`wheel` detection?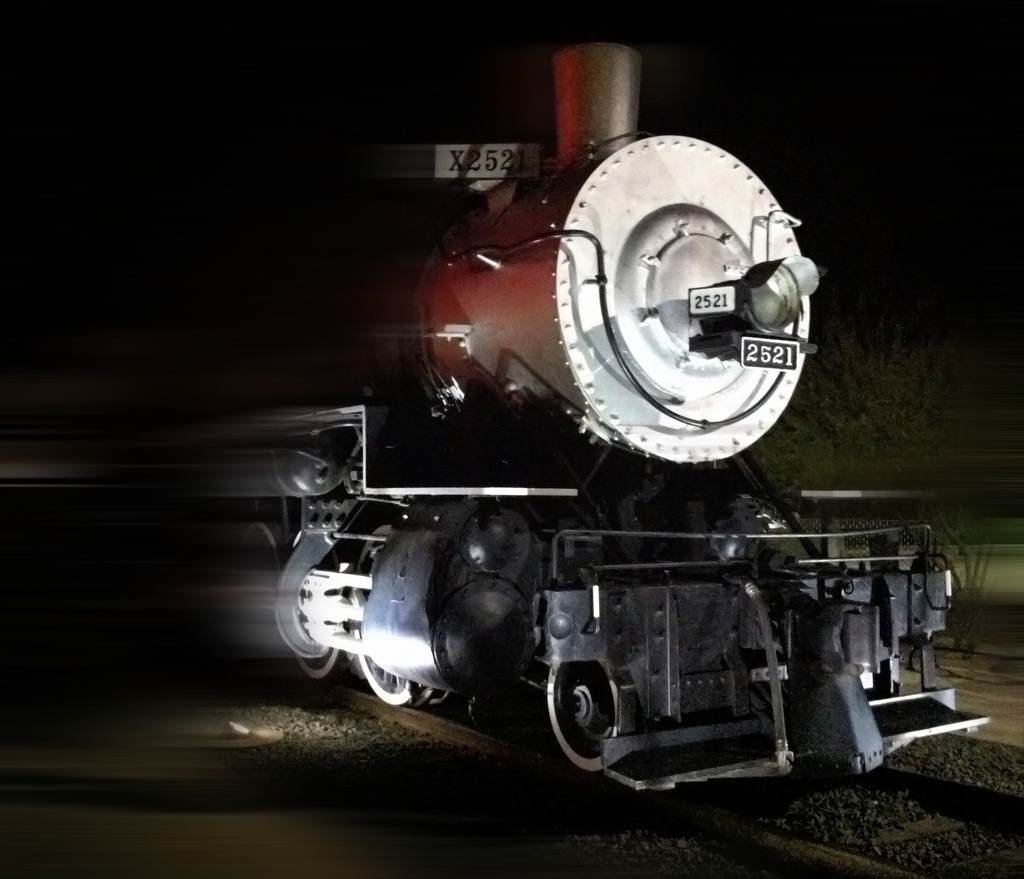
<region>548, 669, 628, 783</region>
